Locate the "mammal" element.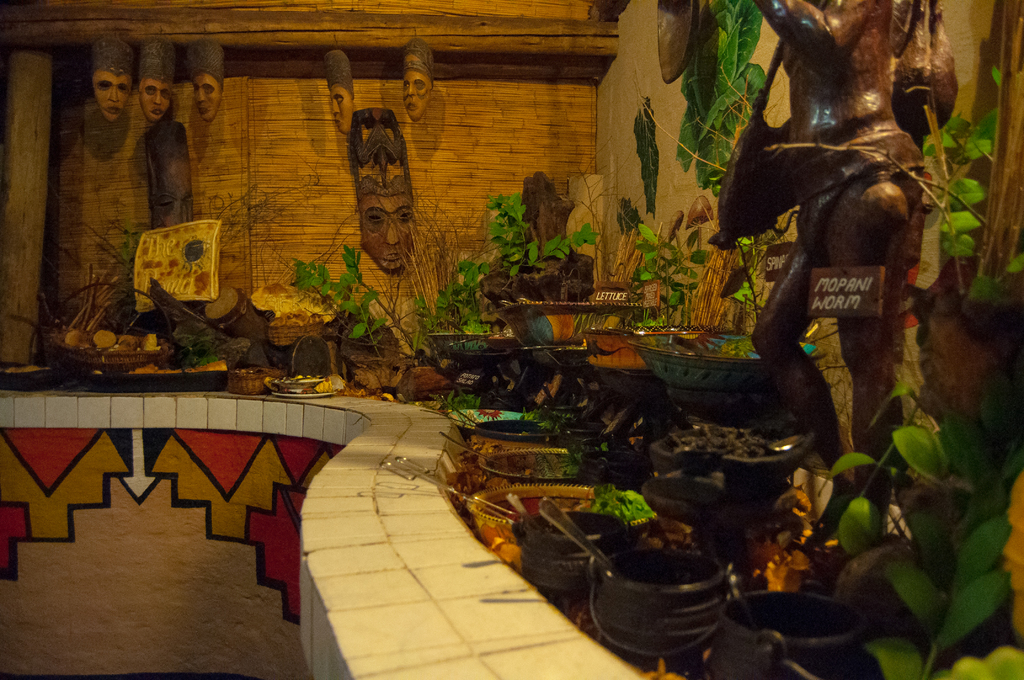
Element bbox: bbox=(362, 179, 420, 271).
